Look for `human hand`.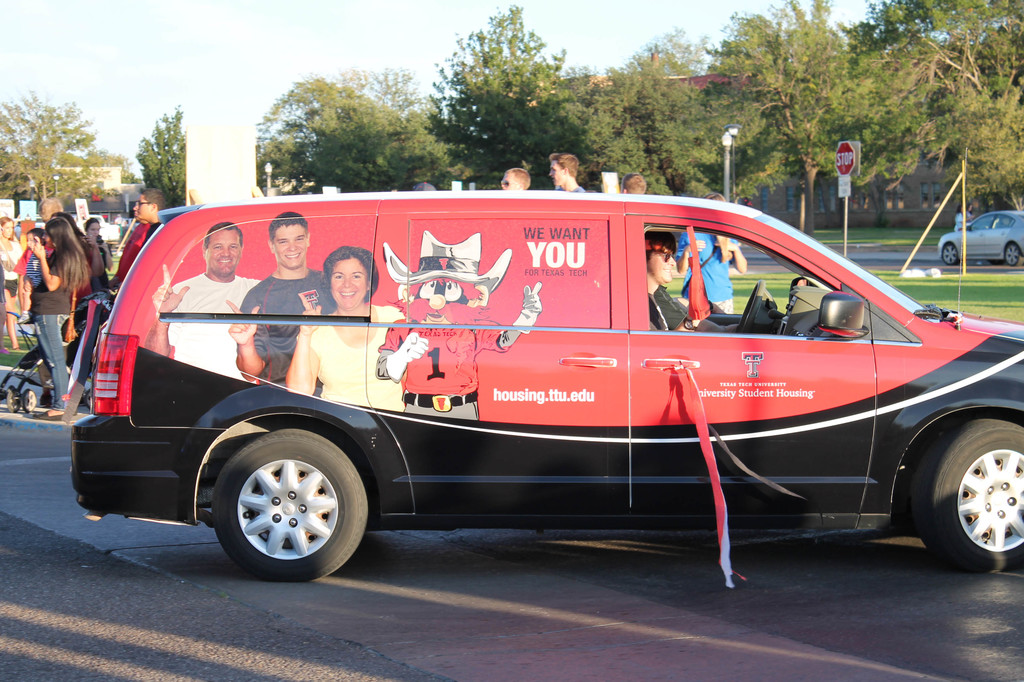
Found: BBox(401, 328, 431, 362).
